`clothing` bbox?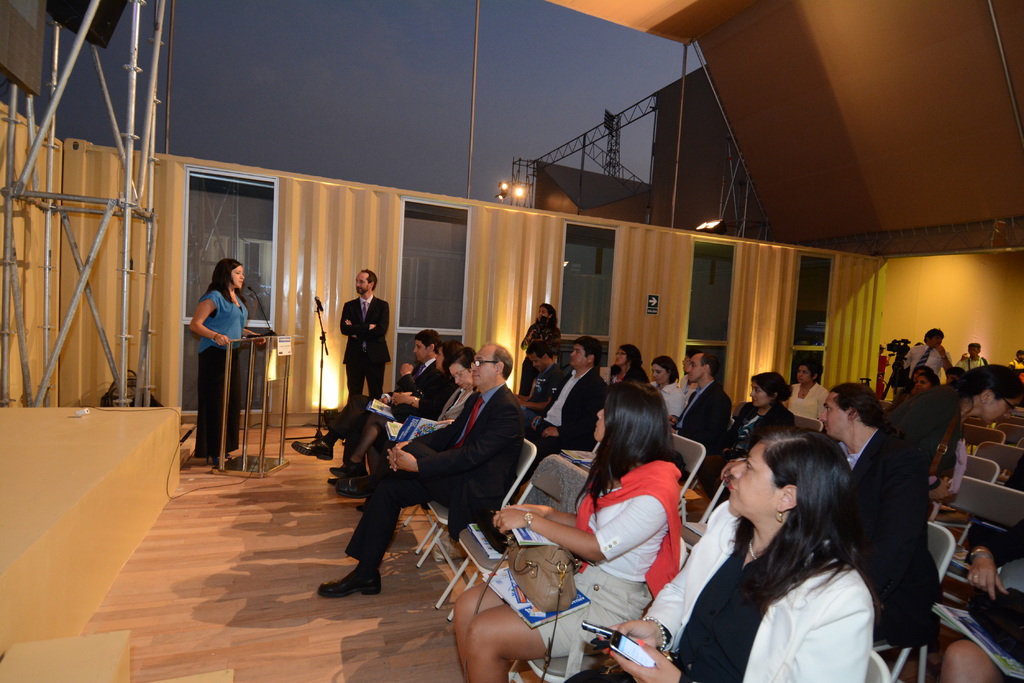
bbox(315, 360, 451, 457)
